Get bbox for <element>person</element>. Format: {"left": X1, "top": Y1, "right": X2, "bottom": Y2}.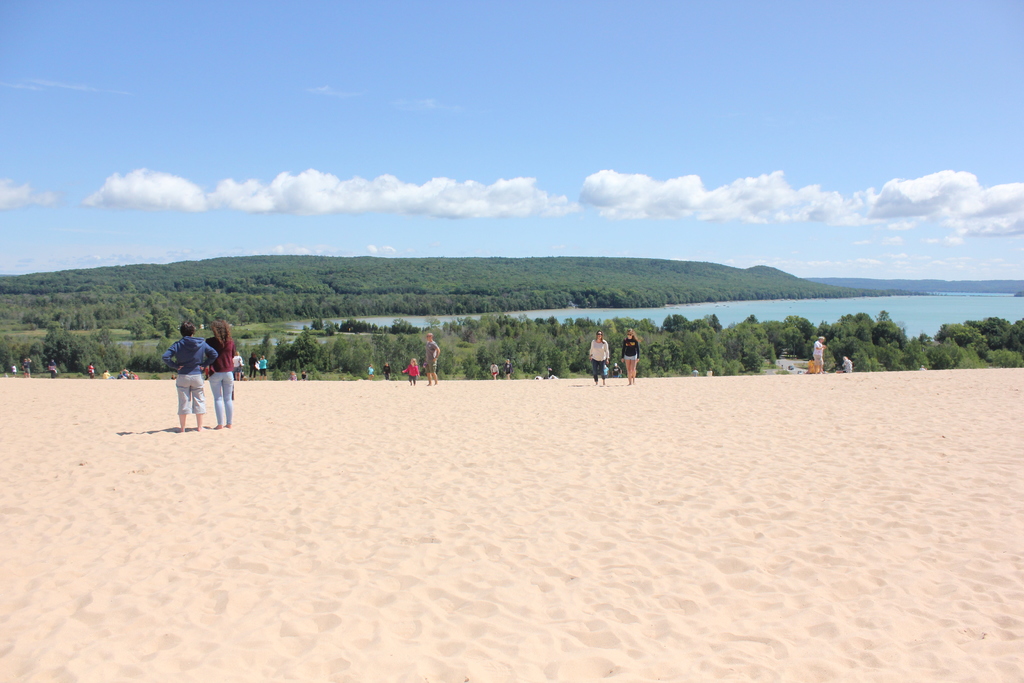
{"left": 488, "top": 359, "right": 495, "bottom": 379}.
